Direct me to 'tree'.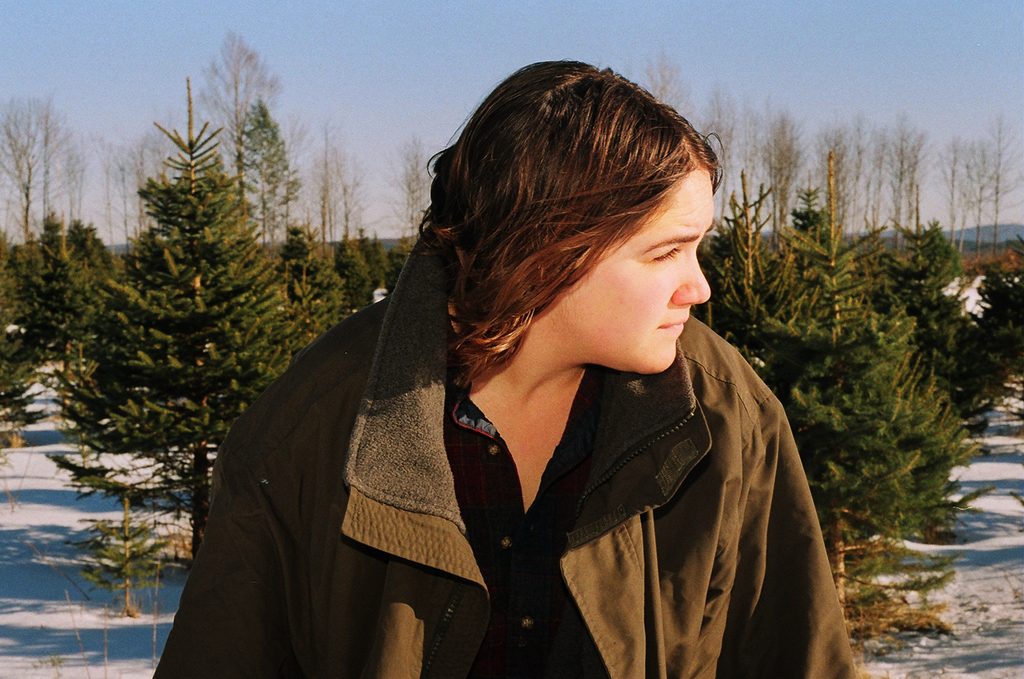
Direction: rect(383, 141, 433, 236).
